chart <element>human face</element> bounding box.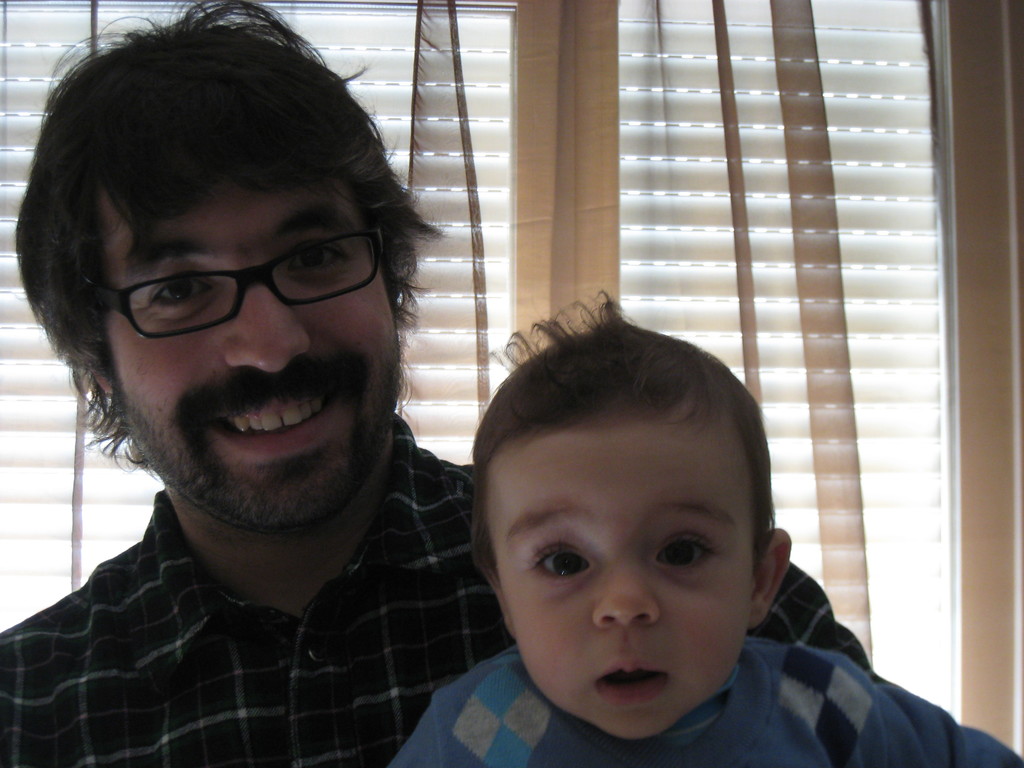
Charted: select_region(494, 397, 752, 741).
